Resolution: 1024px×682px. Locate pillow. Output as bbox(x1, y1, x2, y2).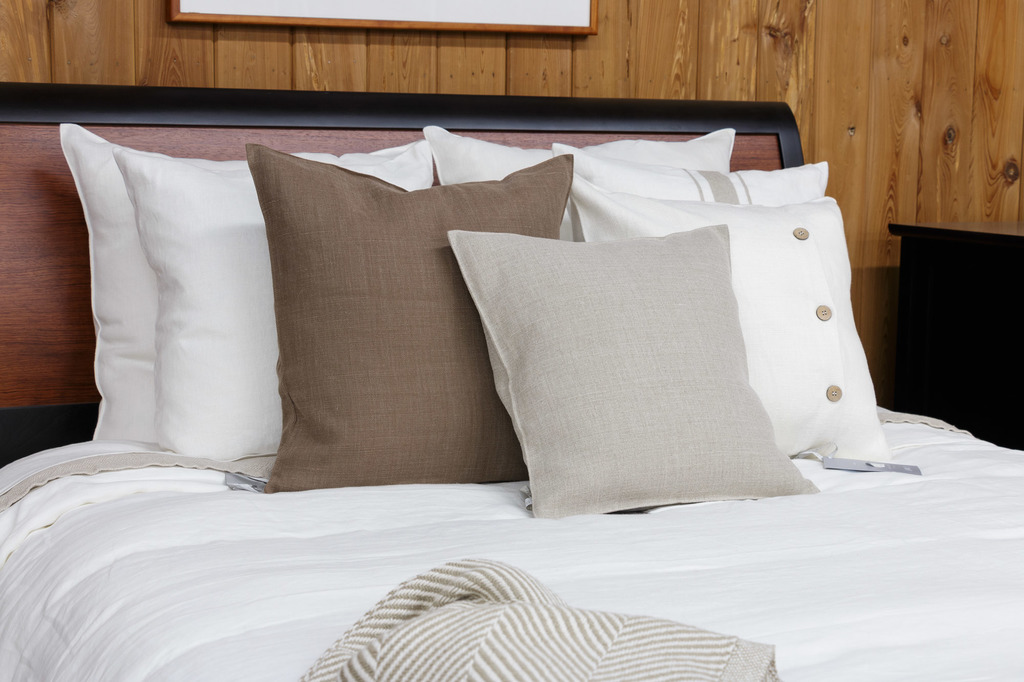
bbox(447, 228, 811, 515).
